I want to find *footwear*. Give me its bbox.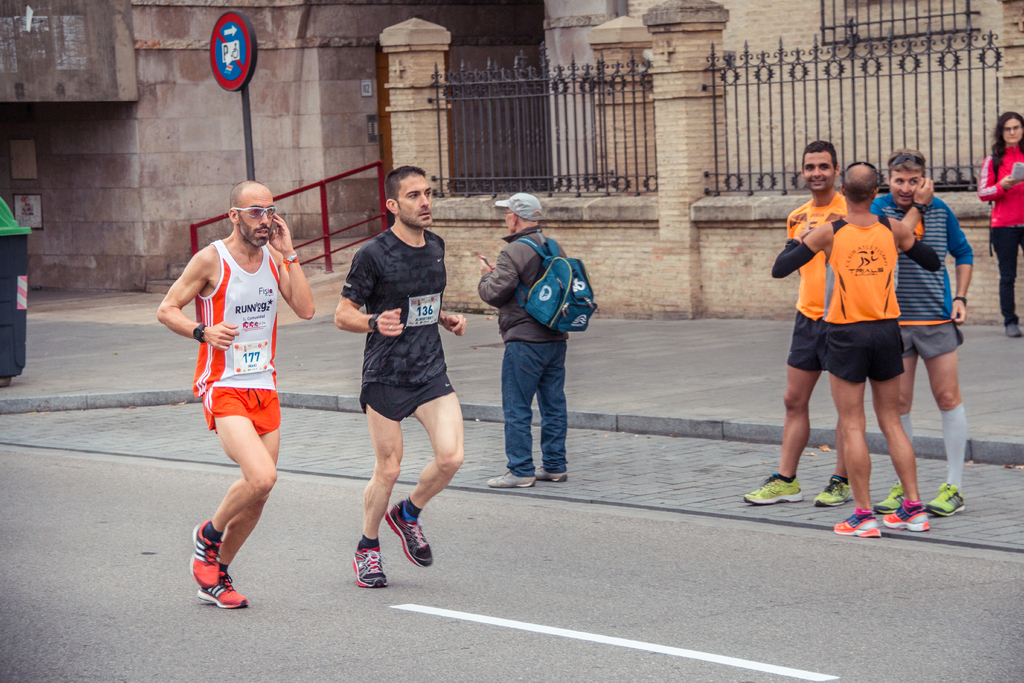
box=[534, 466, 568, 486].
